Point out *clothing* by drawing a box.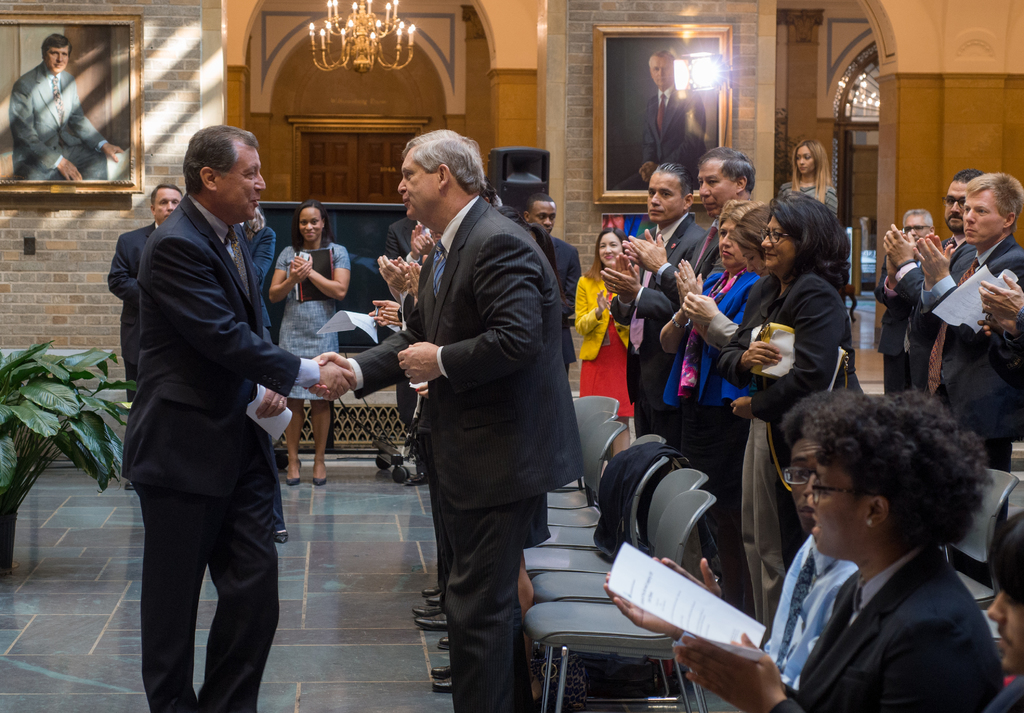
[241, 223, 275, 332].
